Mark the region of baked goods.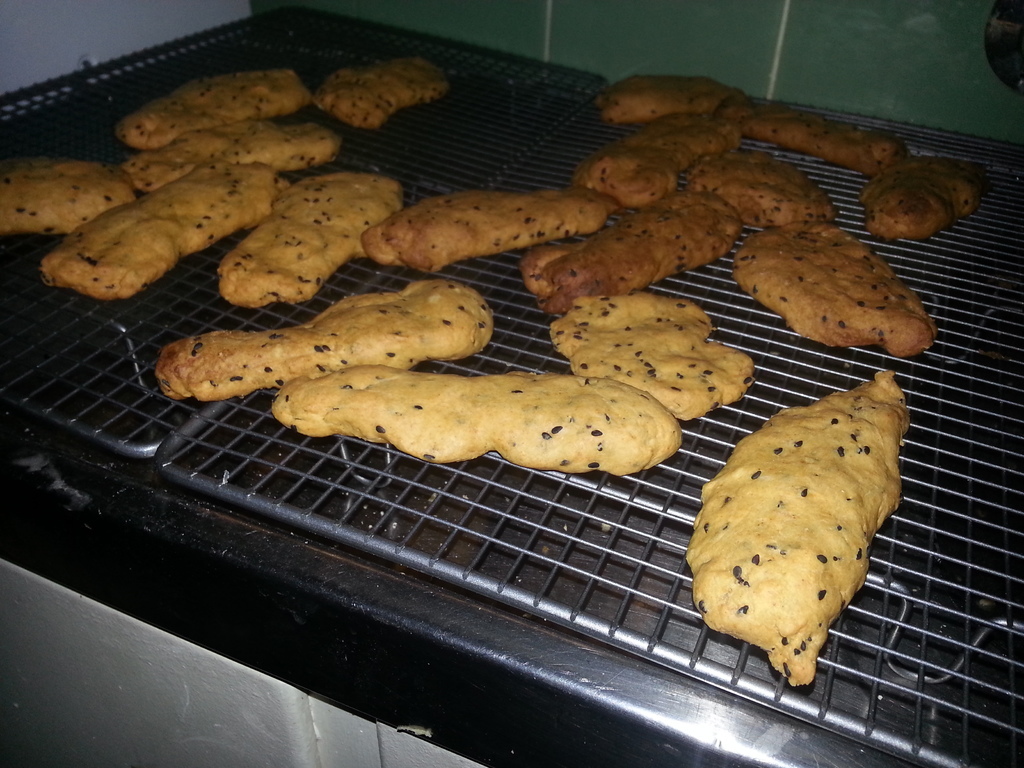
Region: 156:278:499:396.
